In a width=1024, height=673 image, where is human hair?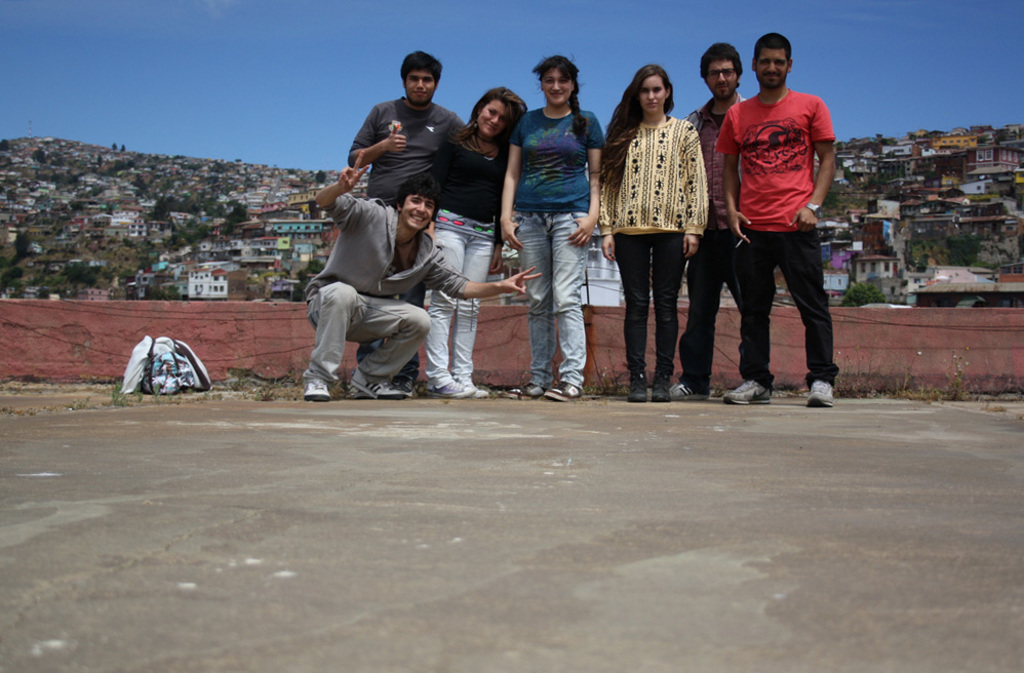
box(530, 51, 589, 142).
